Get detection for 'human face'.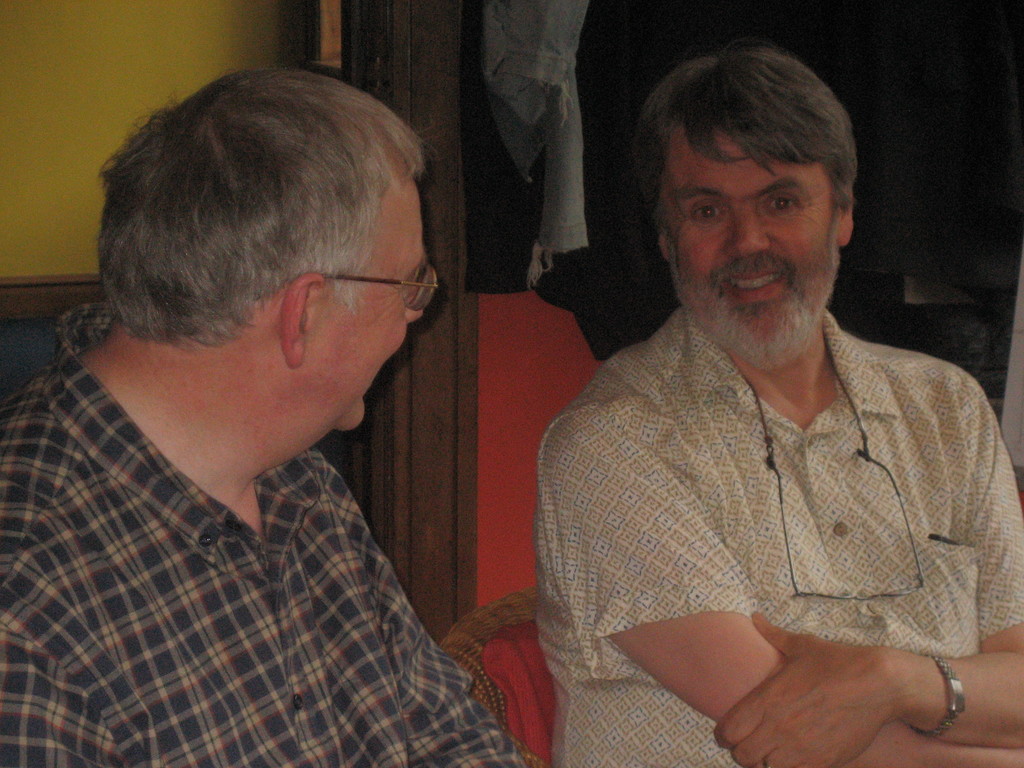
Detection: Rect(668, 125, 840, 367).
